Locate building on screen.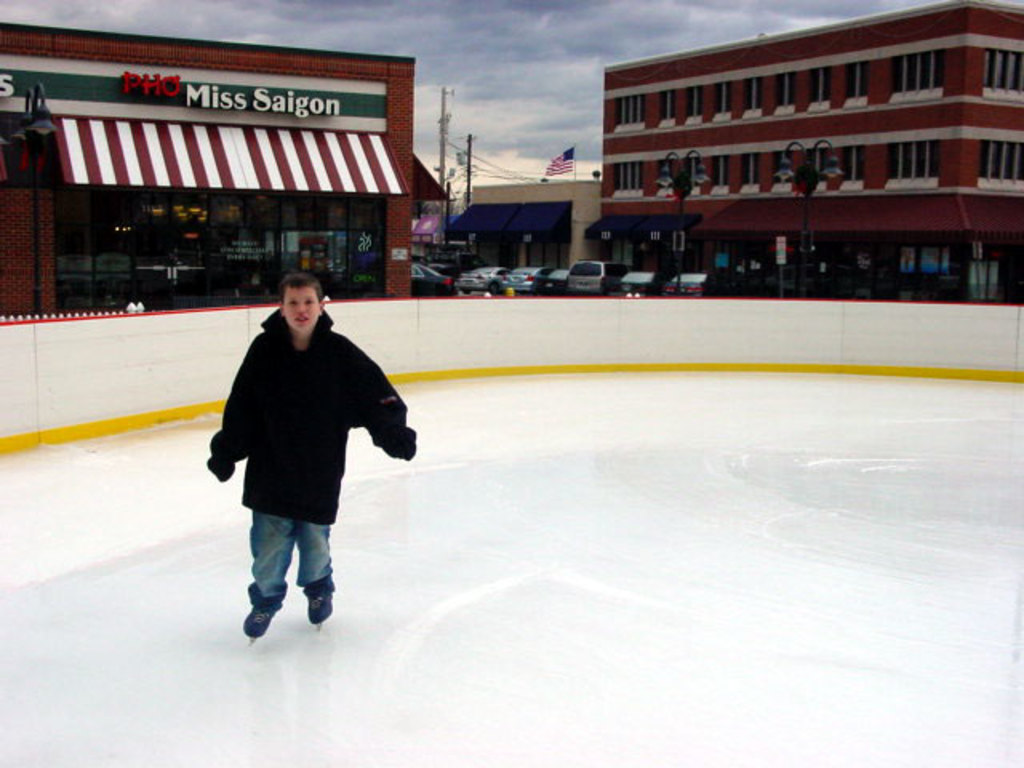
On screen at (0,22,450,320).
